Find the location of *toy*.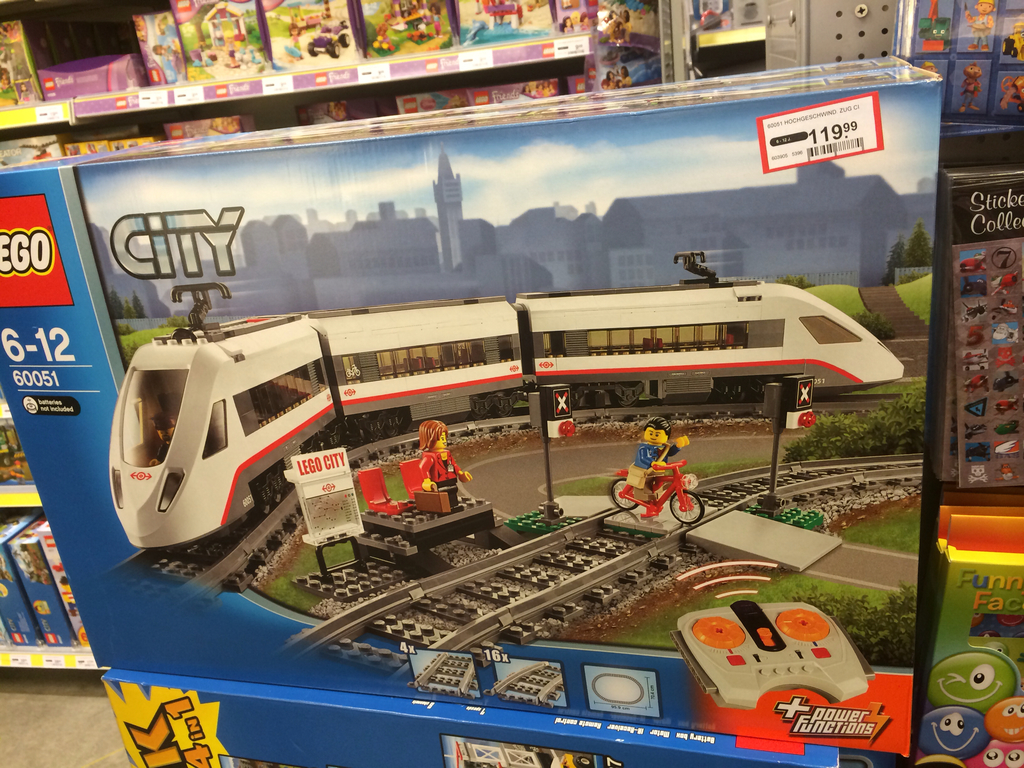
Location: (x1=99, y1=664, x2=888, y2=767).
